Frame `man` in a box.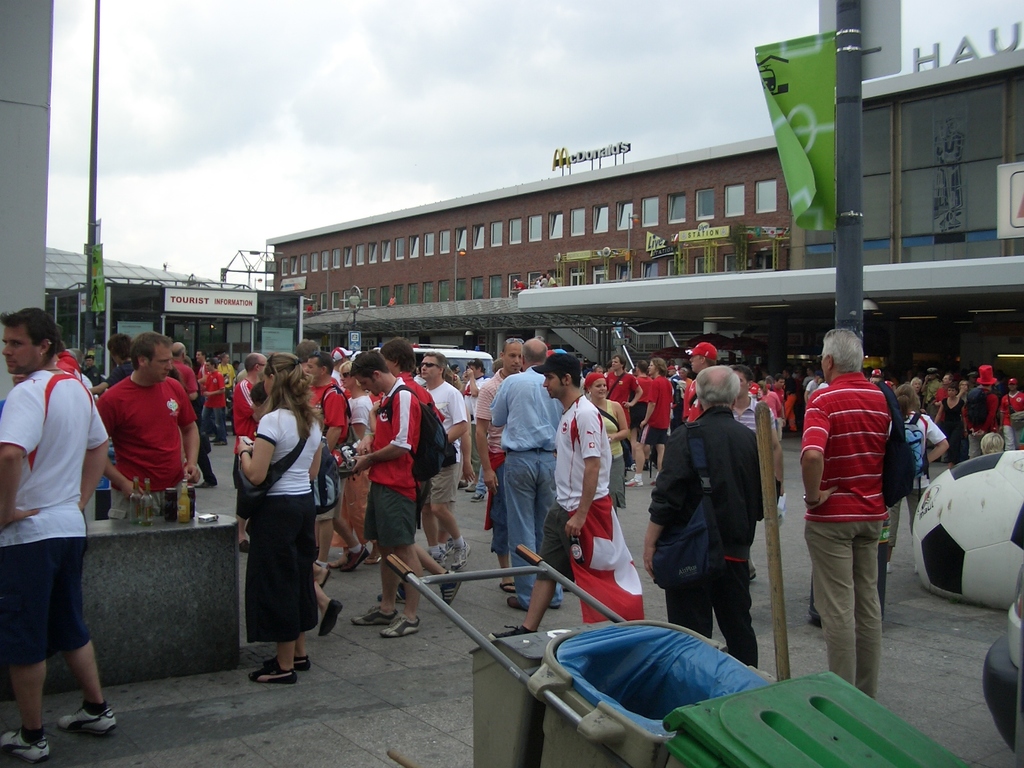
x1=232 y1=352 x2=266 y2=552.
